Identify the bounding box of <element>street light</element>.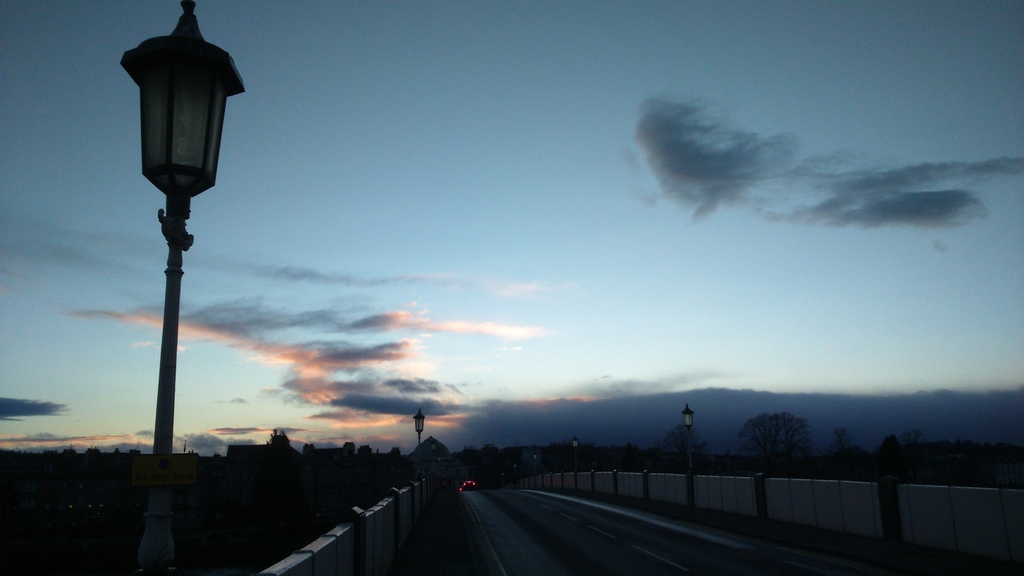
<region>435, 455, 443, 464</region>.
